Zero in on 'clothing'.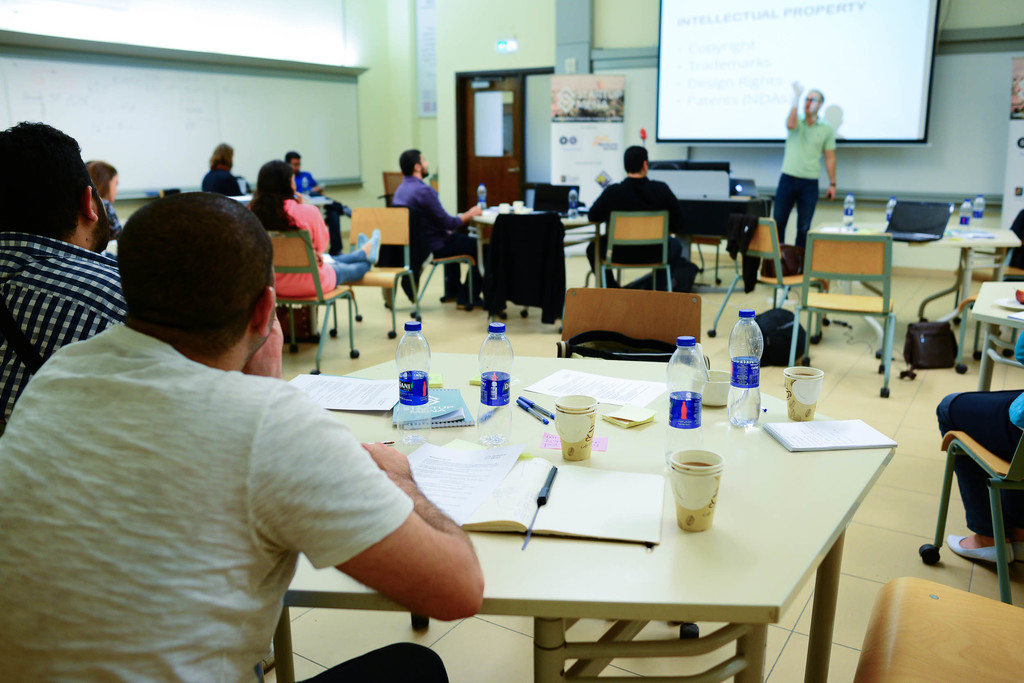
Zeroed in: {"left": 586, "top": 168, "right": 691, "bottom": 286}.
